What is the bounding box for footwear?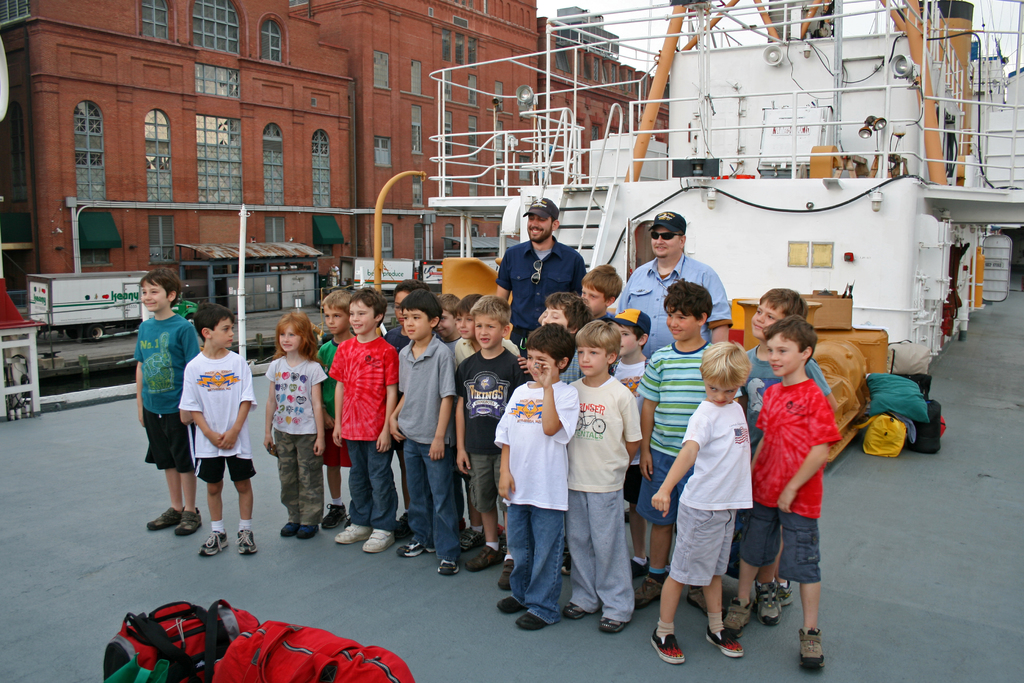
[356, 527, 395, 554].
